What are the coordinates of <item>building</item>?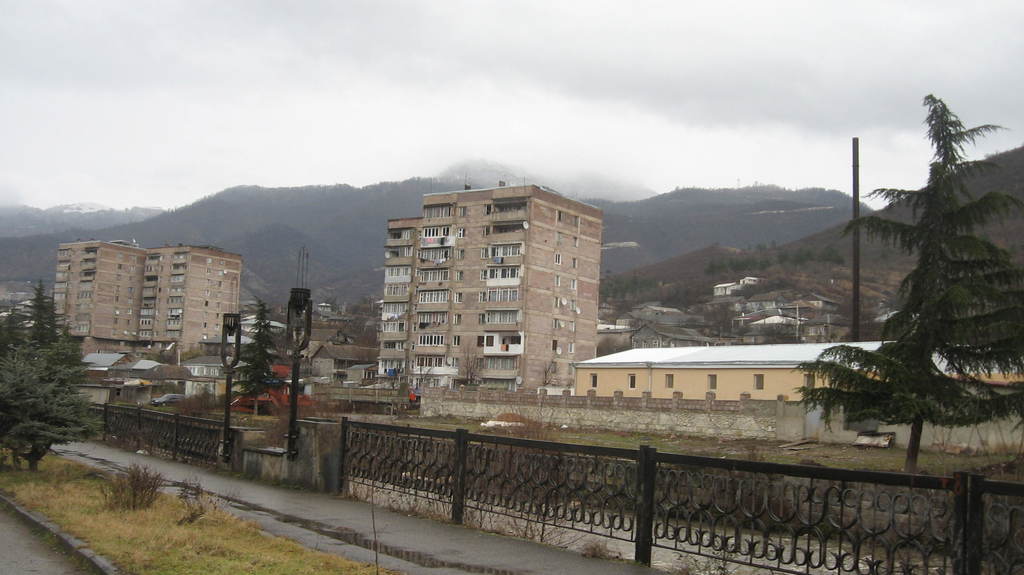
(53,239,241,364).
